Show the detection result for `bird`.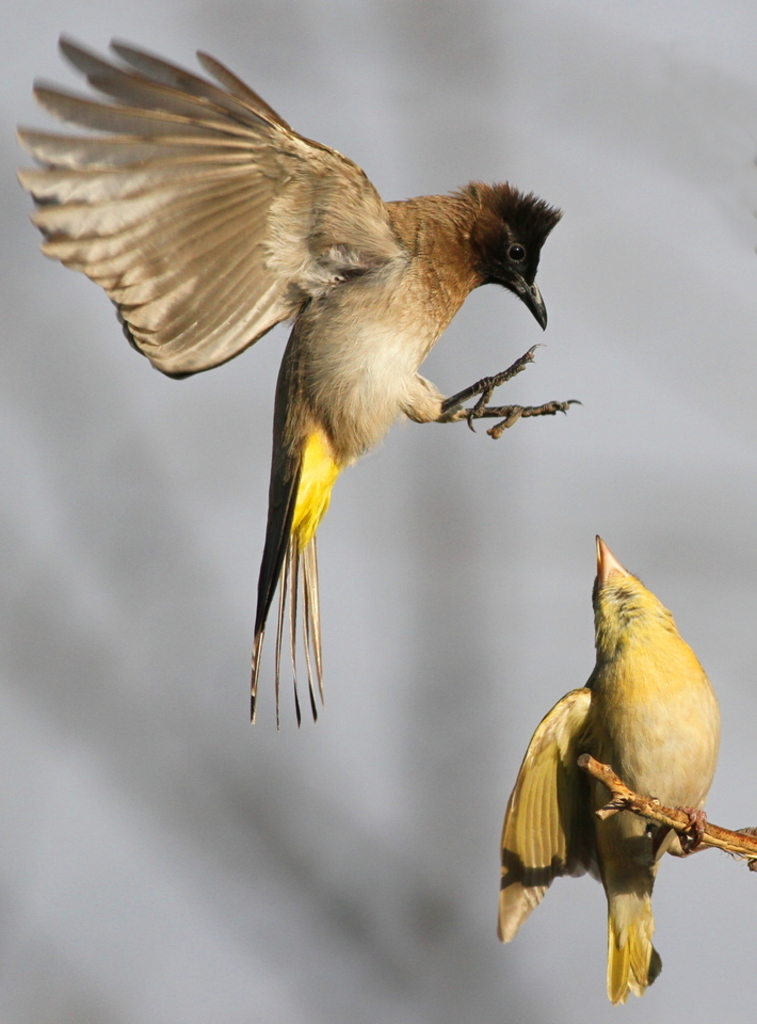
x1=497 y1=538 x2=726 y2=1009.
